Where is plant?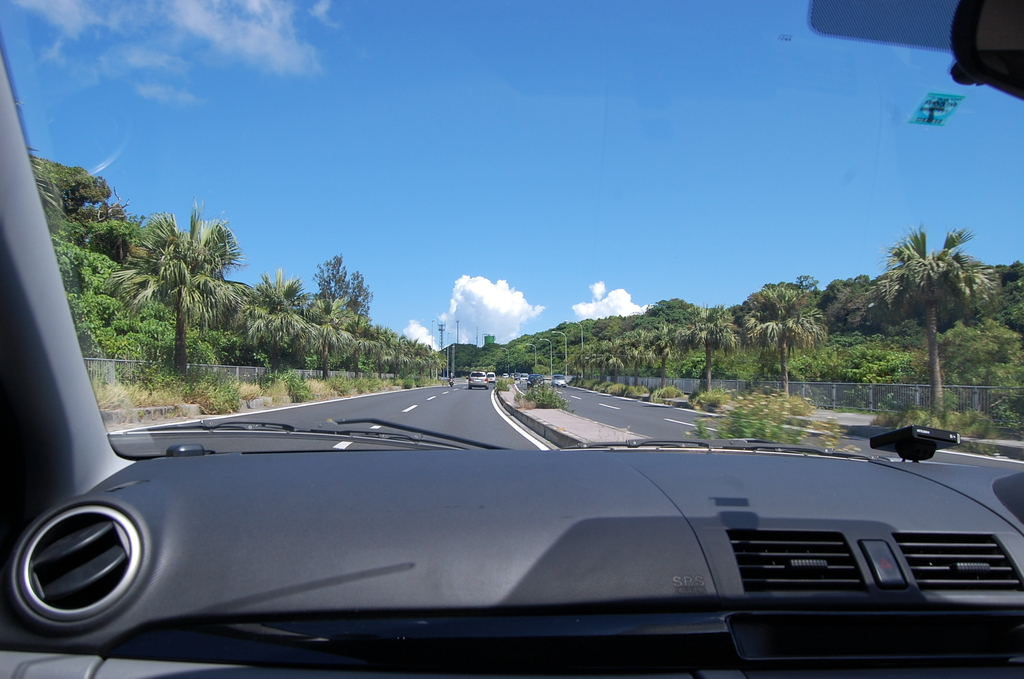
(524, 381, 562, 405).
